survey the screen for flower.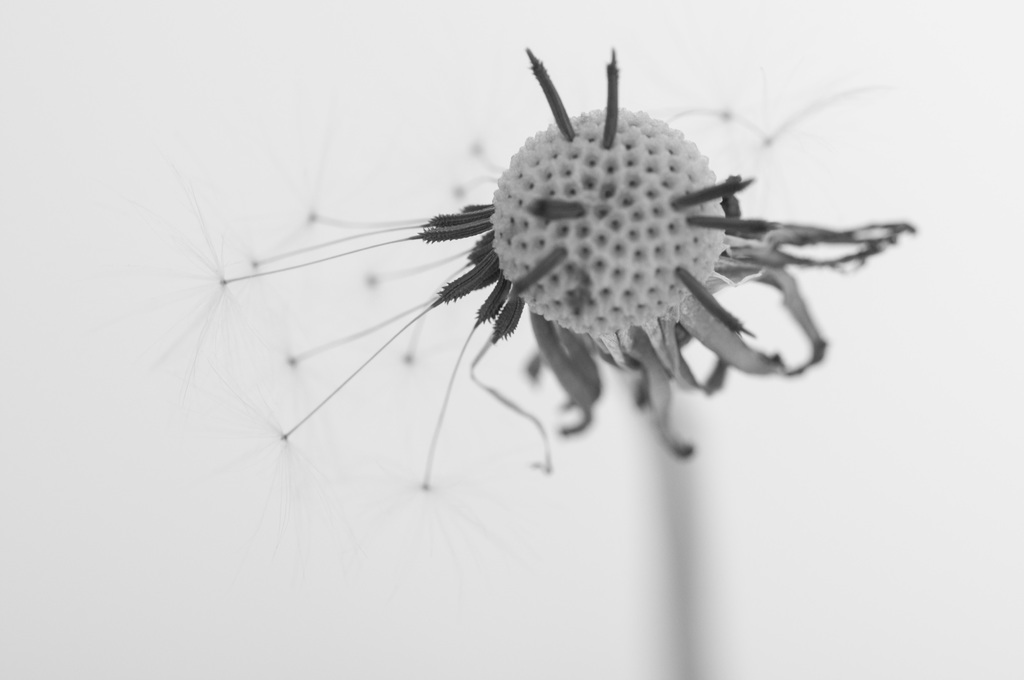
Survey found: locate(156, 44, 917, 578).
